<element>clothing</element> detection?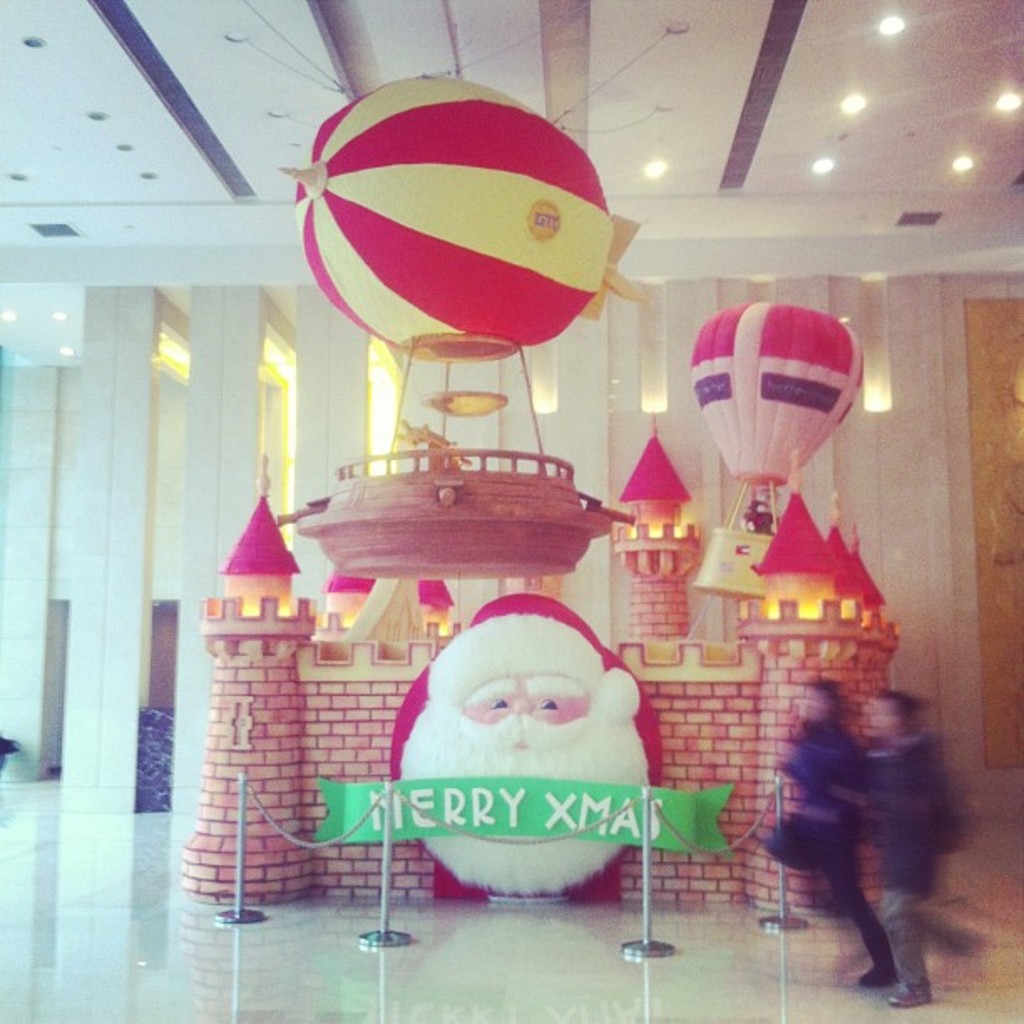
BBox(765, 724, 900, 977)
